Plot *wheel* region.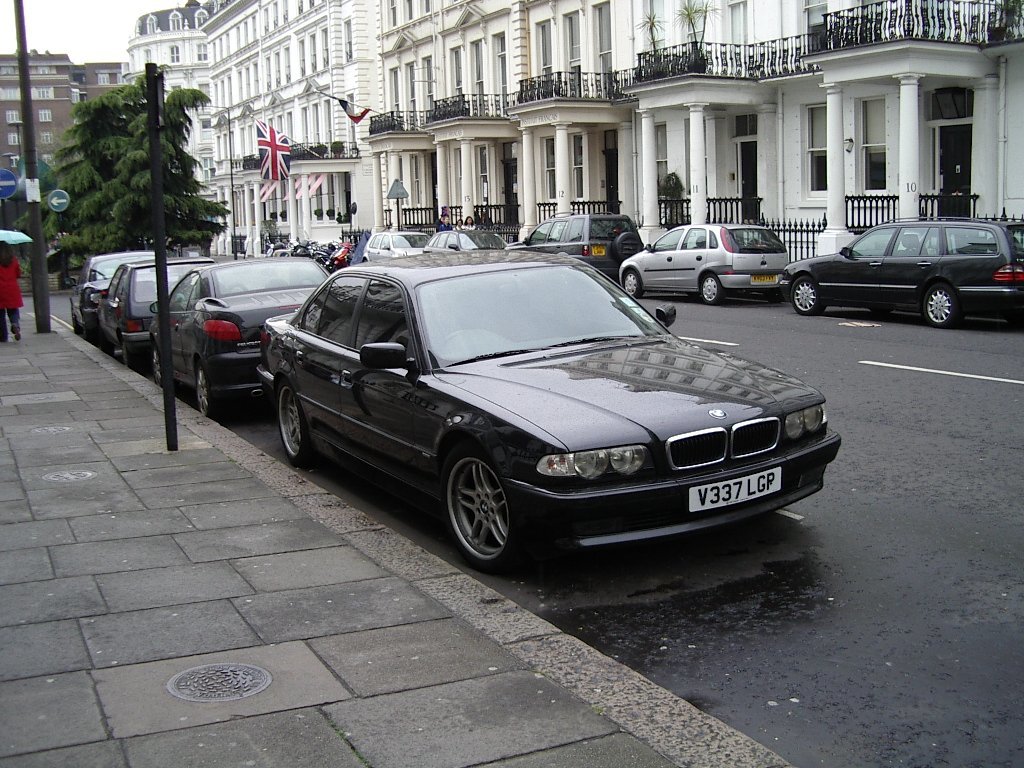
Plotted at [920,278,960,329].
